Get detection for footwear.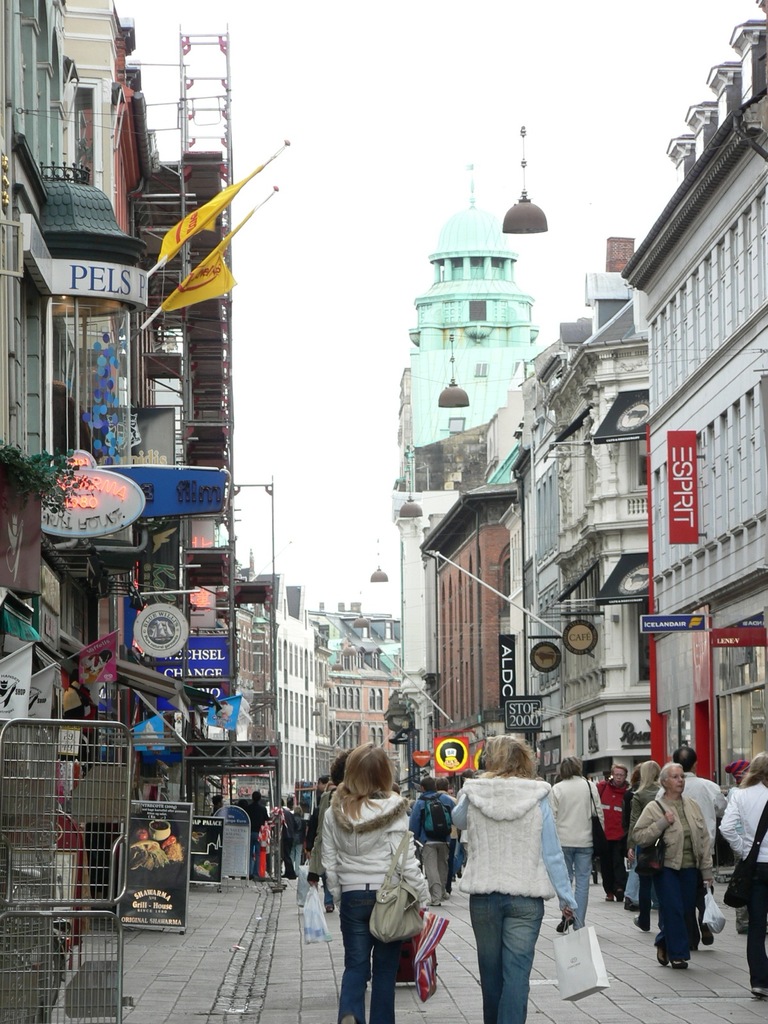
Detection: bbox=[324, 905, 335, 914].
